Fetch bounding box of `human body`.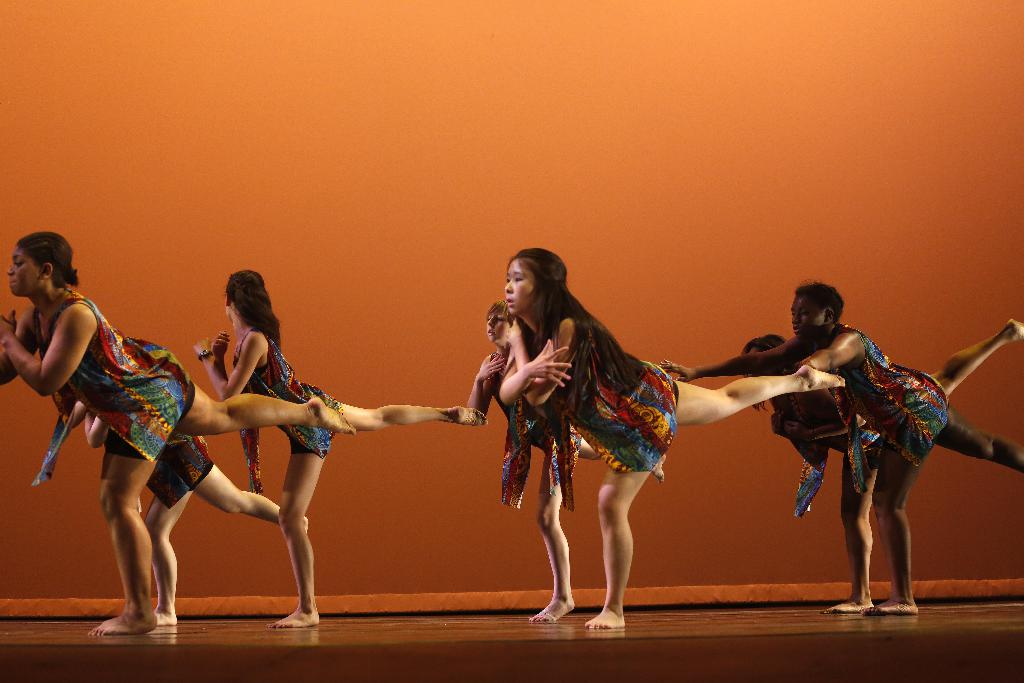
Bbox: (0, 282, 356, 638).
